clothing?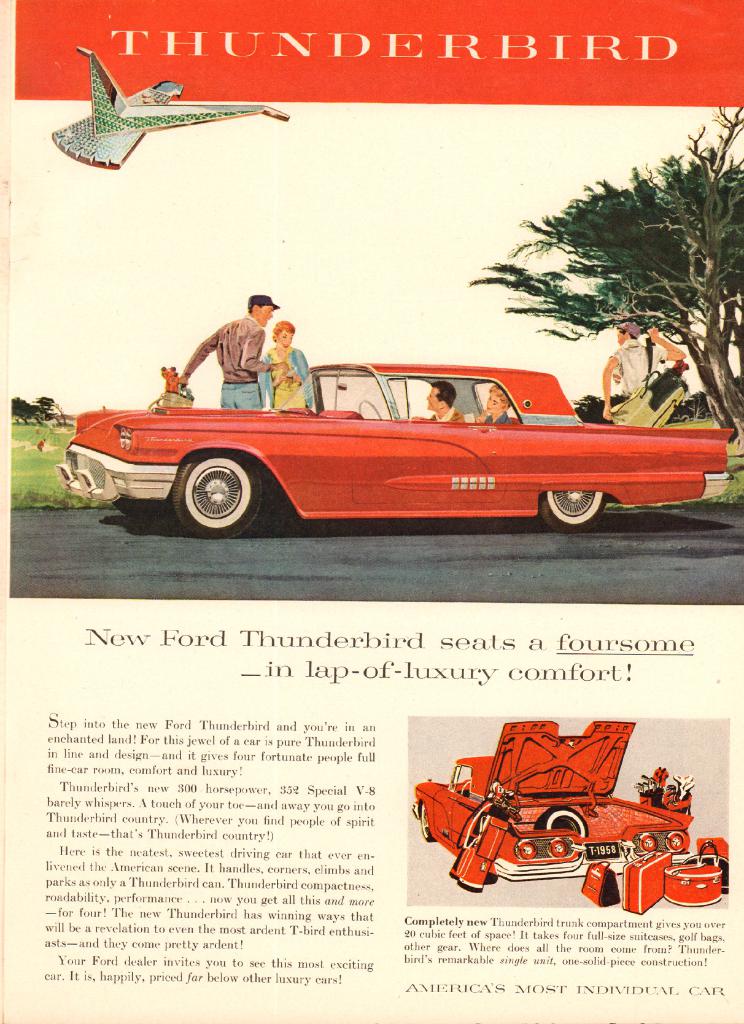
Rect(183, 296, 296, 388)
